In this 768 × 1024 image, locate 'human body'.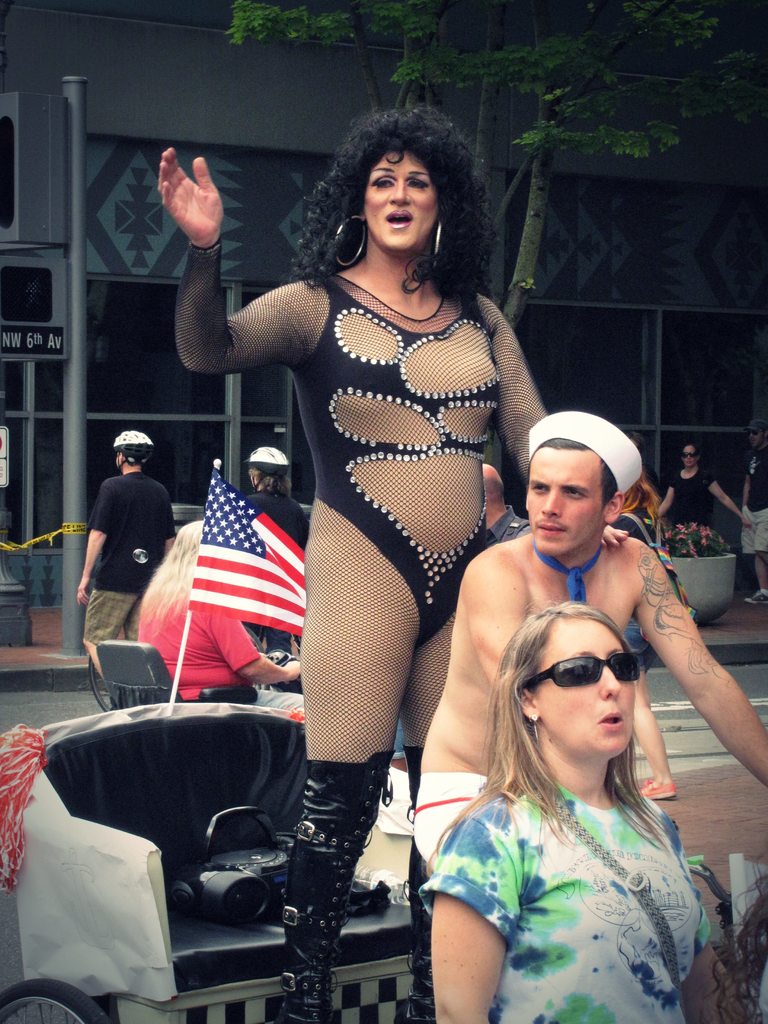
Bounding box: {"x1": 157, "y1": 110, "x2": 625, "y2": 817}.
